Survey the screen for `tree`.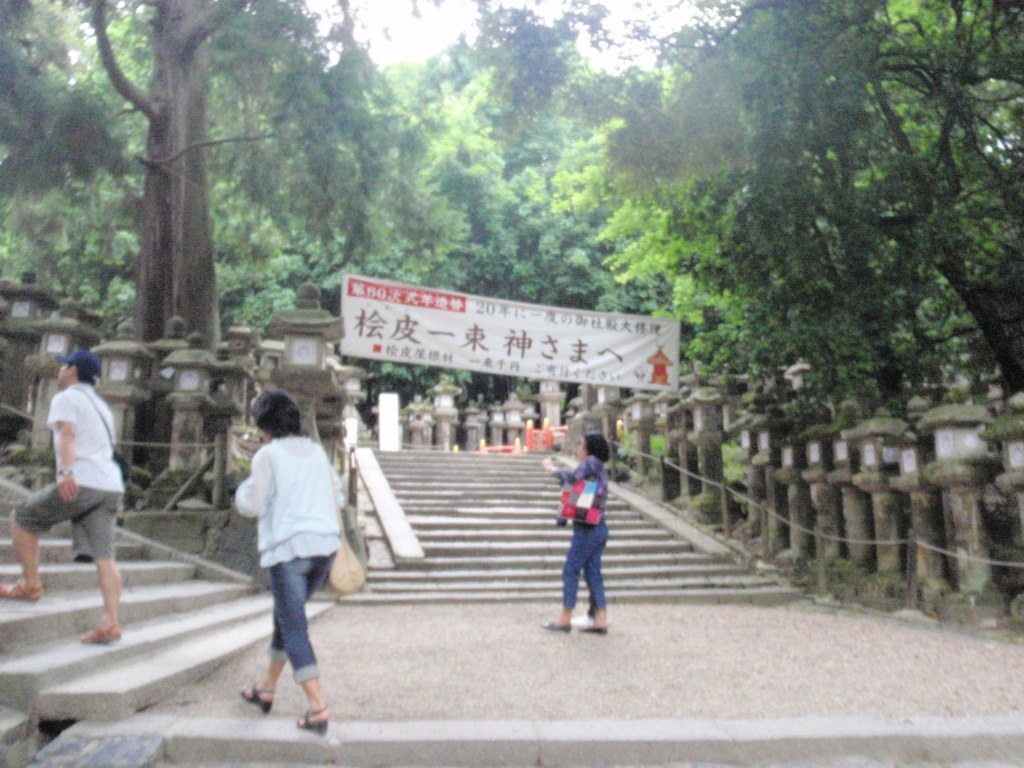
Survey found: bbox=[793, 0, 1023, 416].
